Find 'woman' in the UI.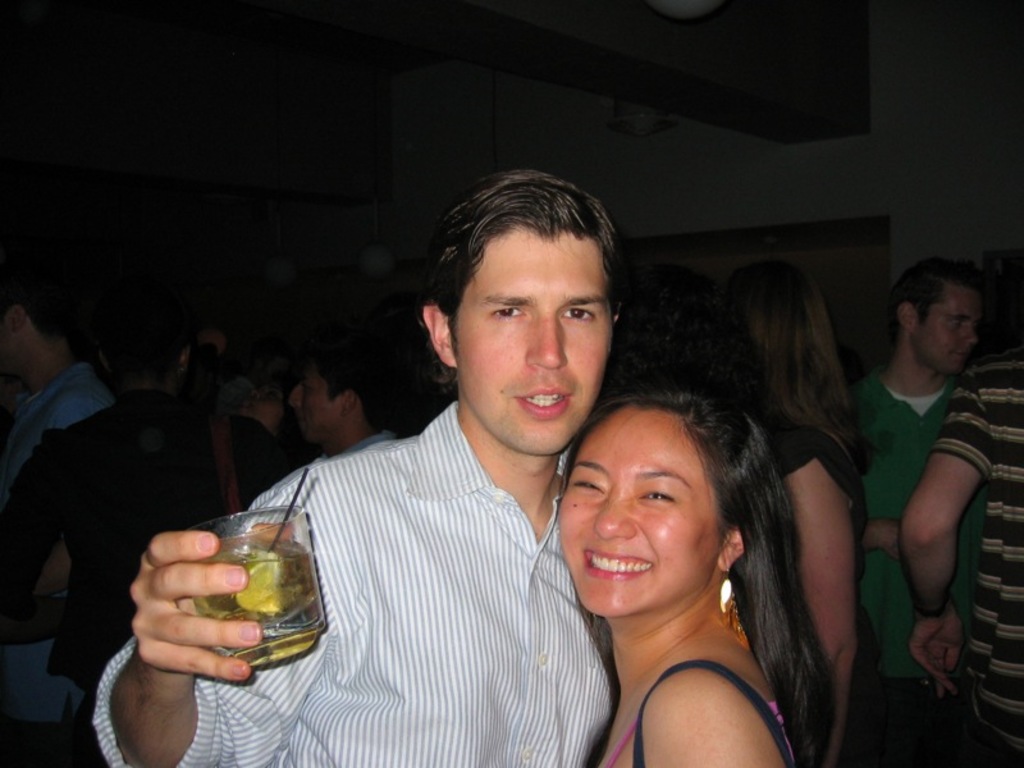
UI element at (550, 389, 832, 767).
